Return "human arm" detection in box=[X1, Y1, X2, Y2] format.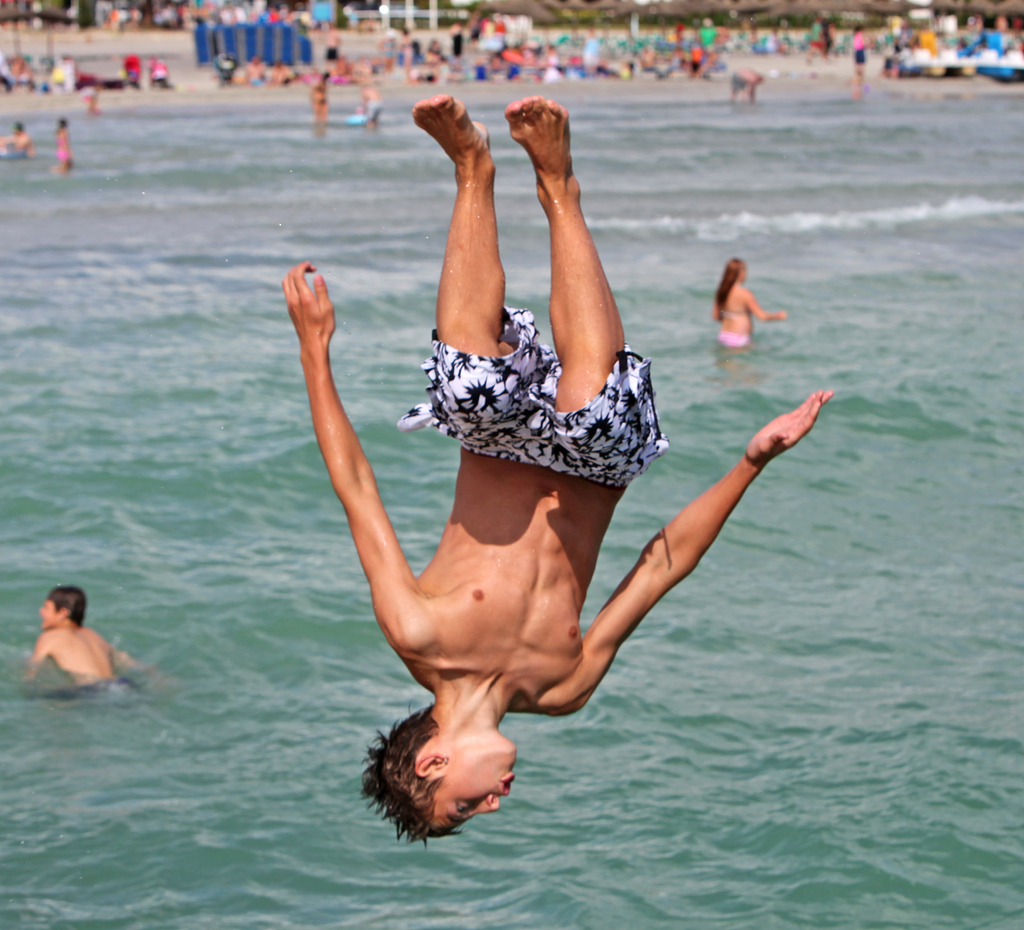
box=[548, 381, 834, 721].
